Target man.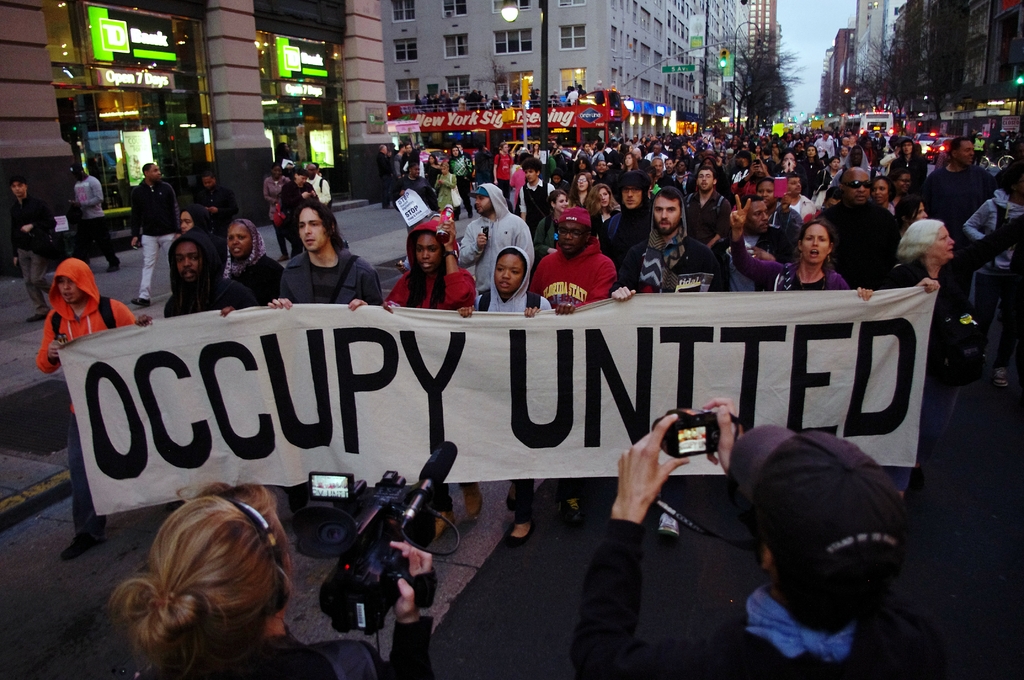
Target region: detection(531, 211, 616, 316).
